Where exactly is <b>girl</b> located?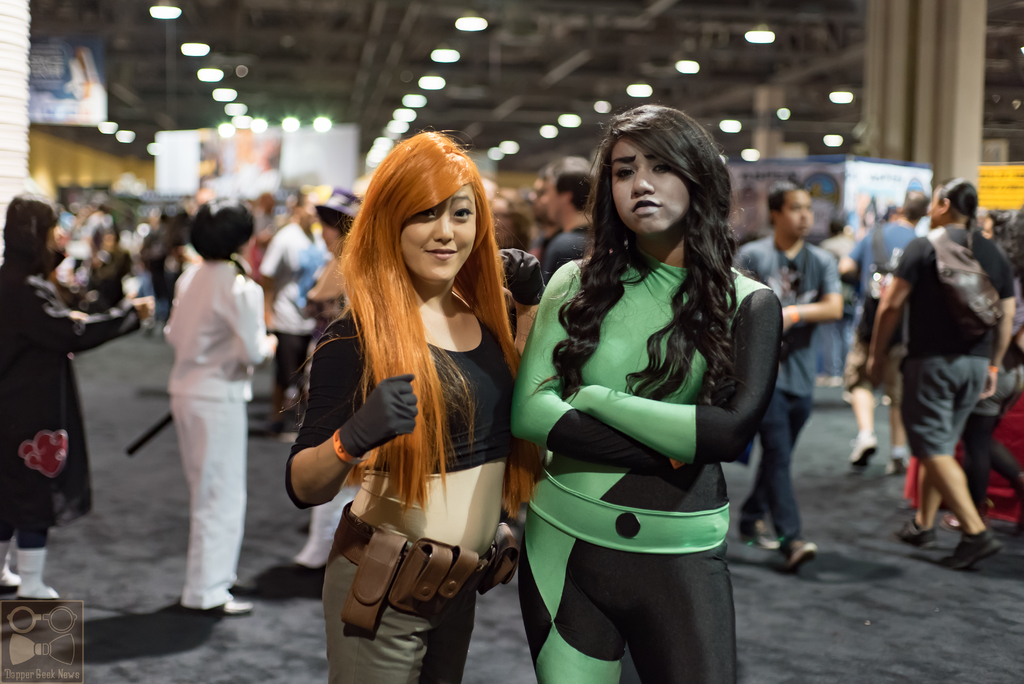
Its bounding box is region(166, 193, 280, 611).
